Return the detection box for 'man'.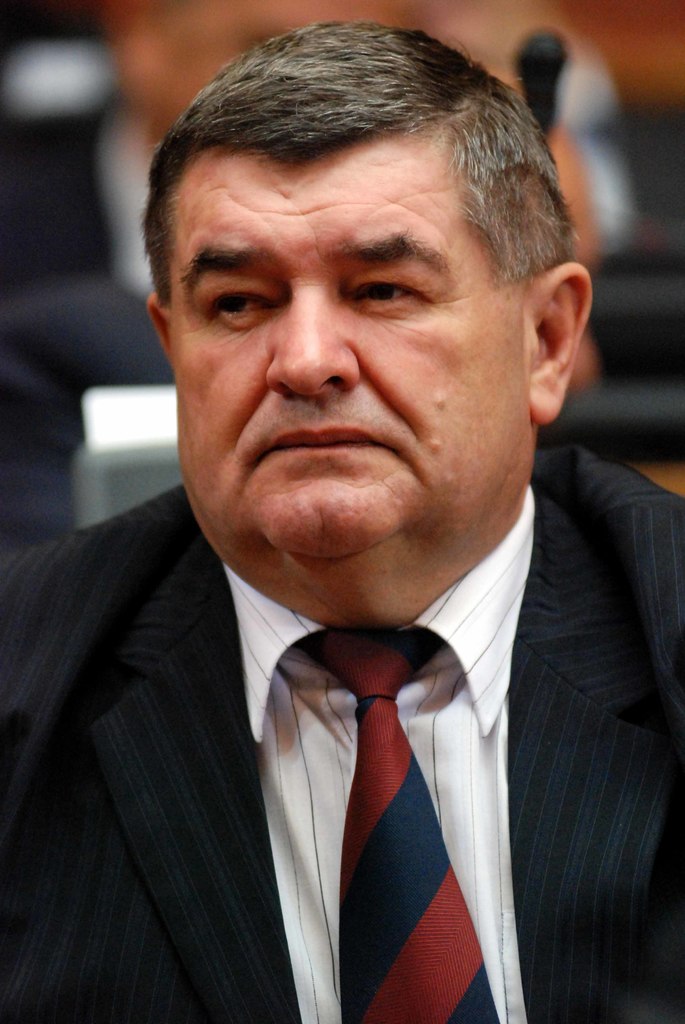
select_region(0, 14, 684, 1023).
